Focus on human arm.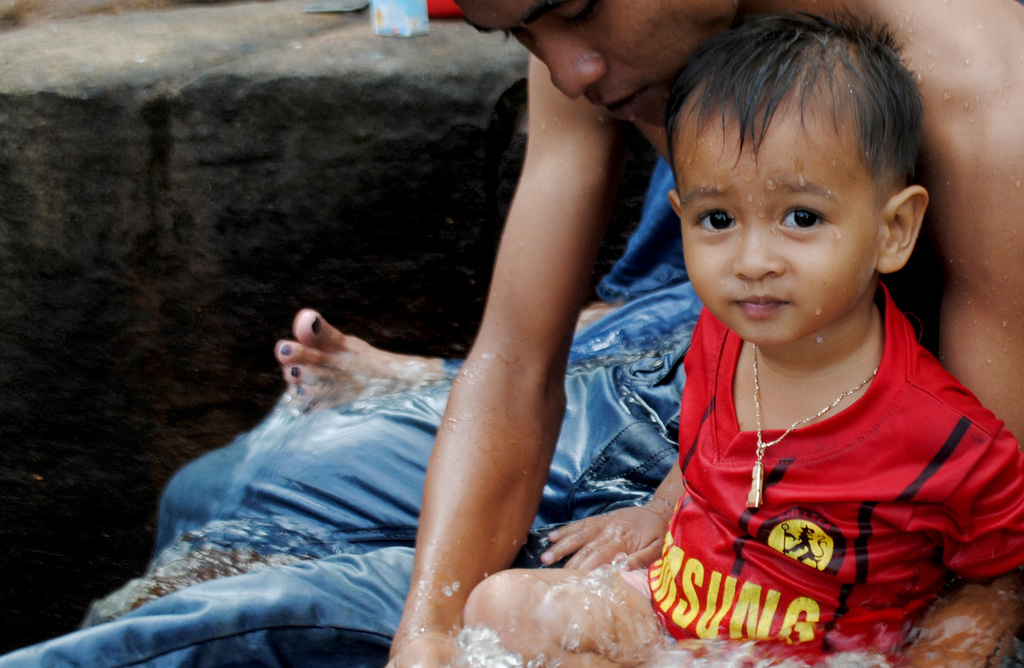
Focused at <region>950, 383, 1023, 578</region>.
